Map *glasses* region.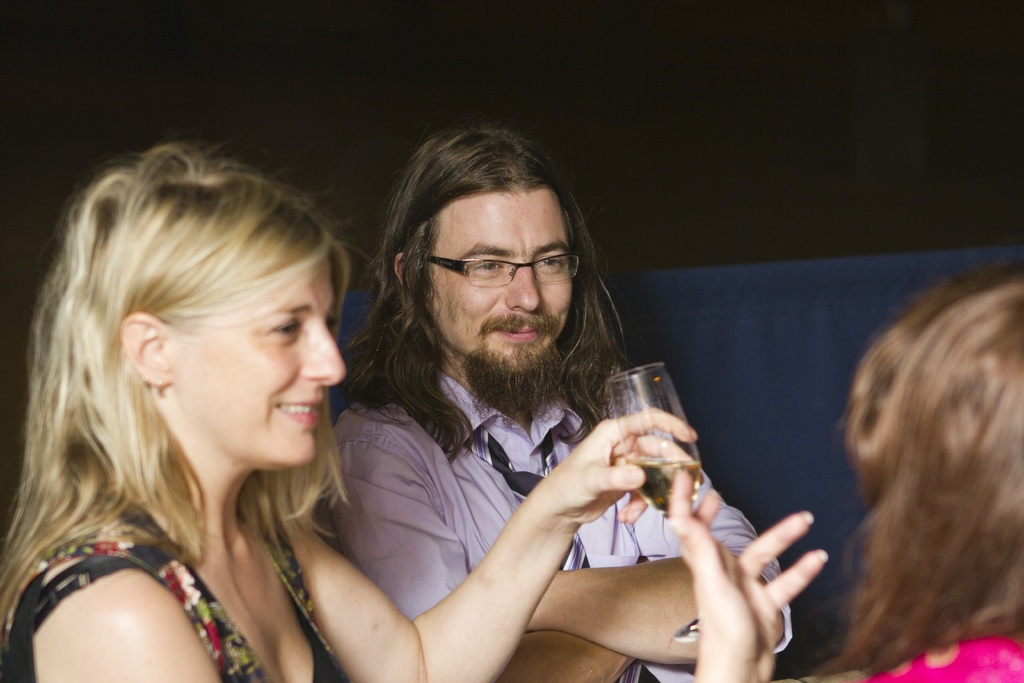
Mapped to 426,254,581,285.
